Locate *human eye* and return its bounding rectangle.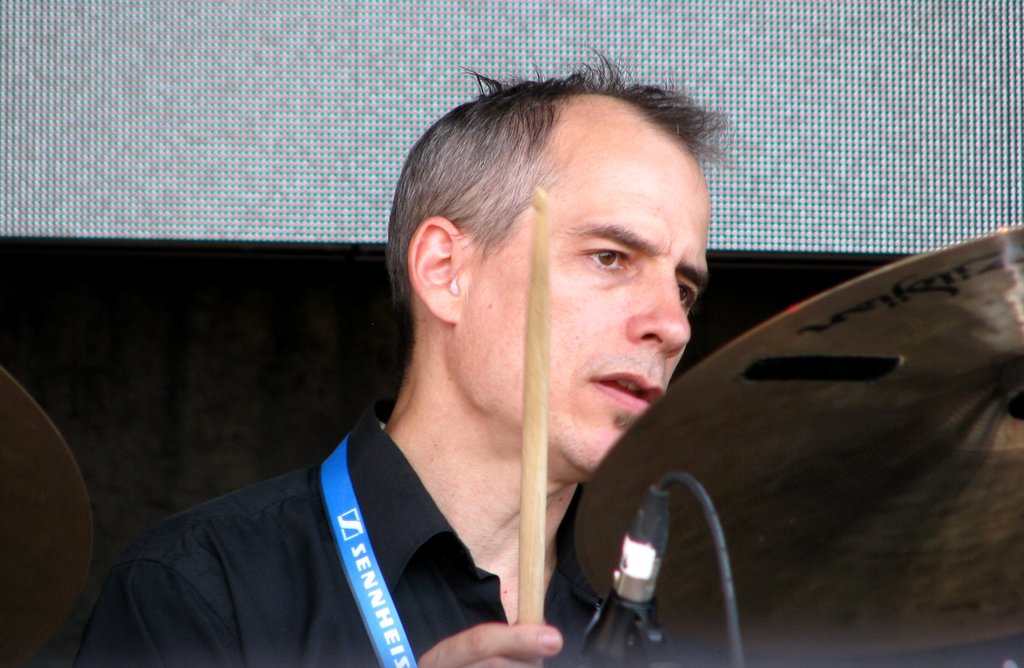
box=[570, 223, 655, 296].
